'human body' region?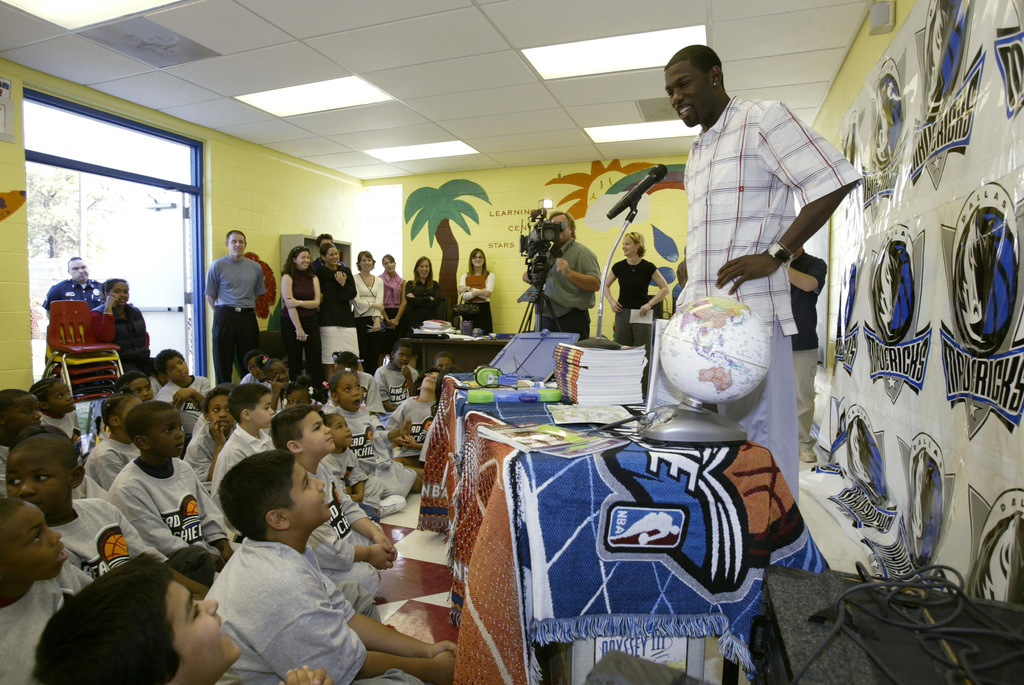
(511, 230, 598, 336)
